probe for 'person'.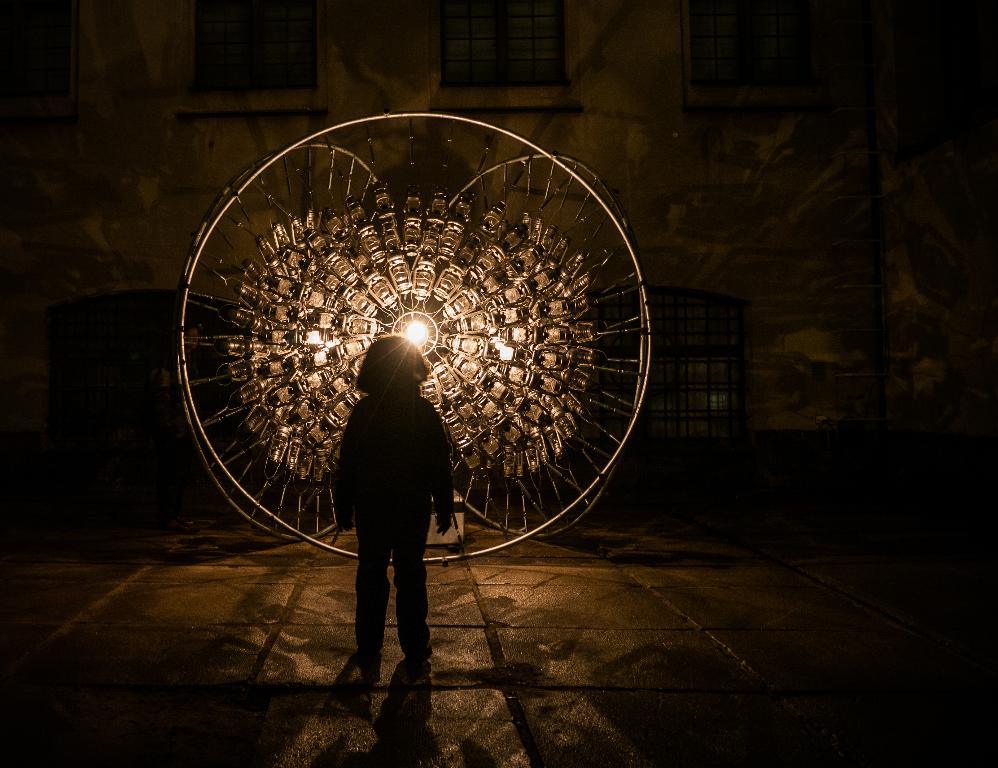
Probe result: 331,335,453,661.
